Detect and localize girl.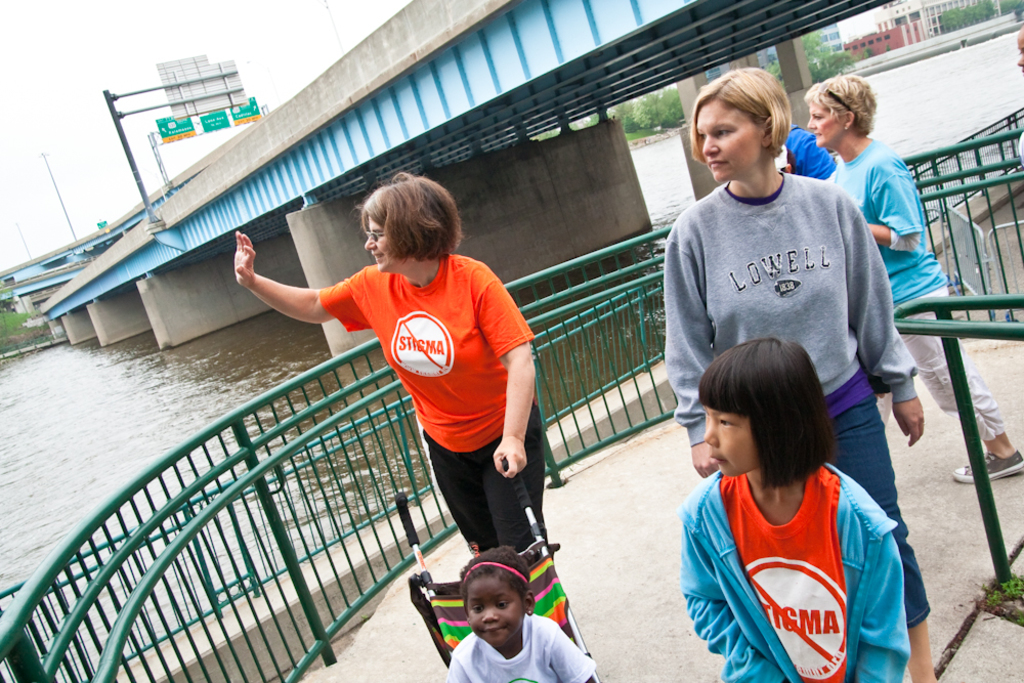
Localized at detection(665, 68, 939, 682).
